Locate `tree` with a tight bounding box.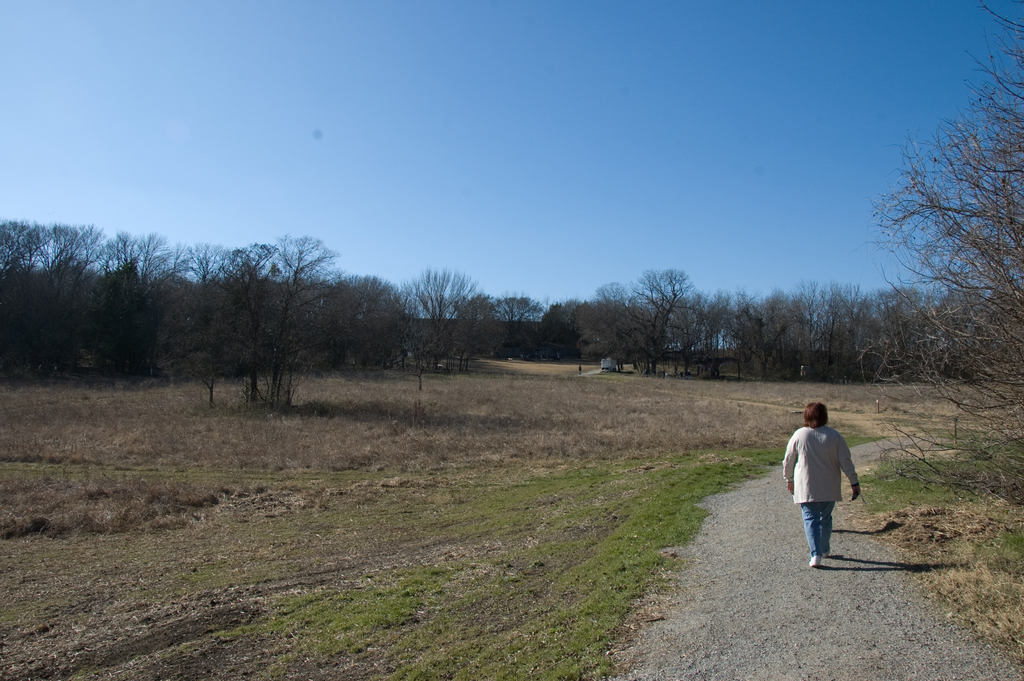
region(153, 241, 203, 368).
